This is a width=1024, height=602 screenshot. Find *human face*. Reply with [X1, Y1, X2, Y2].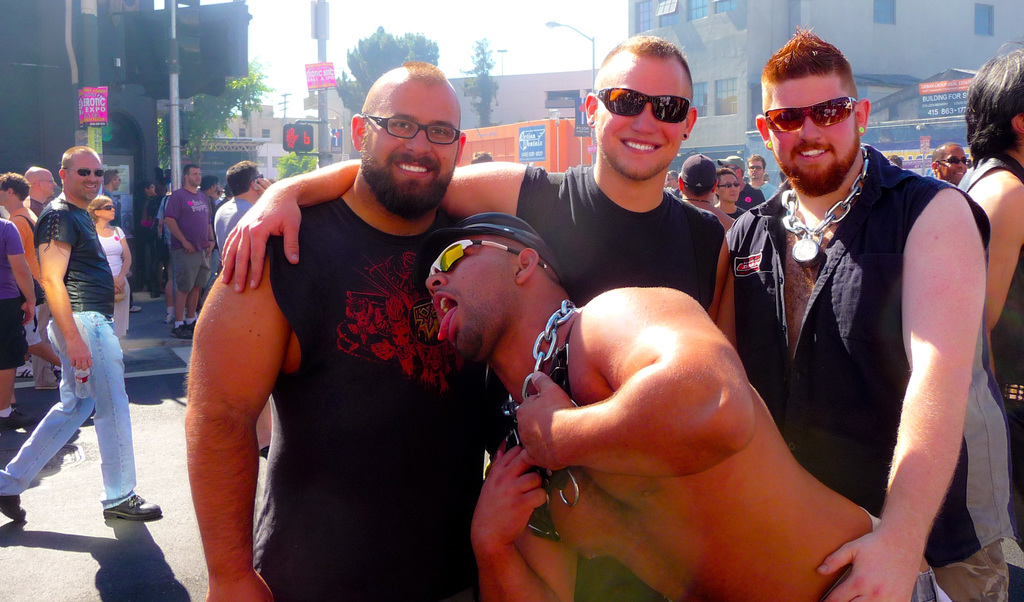
[188, 167, 202, 186].
